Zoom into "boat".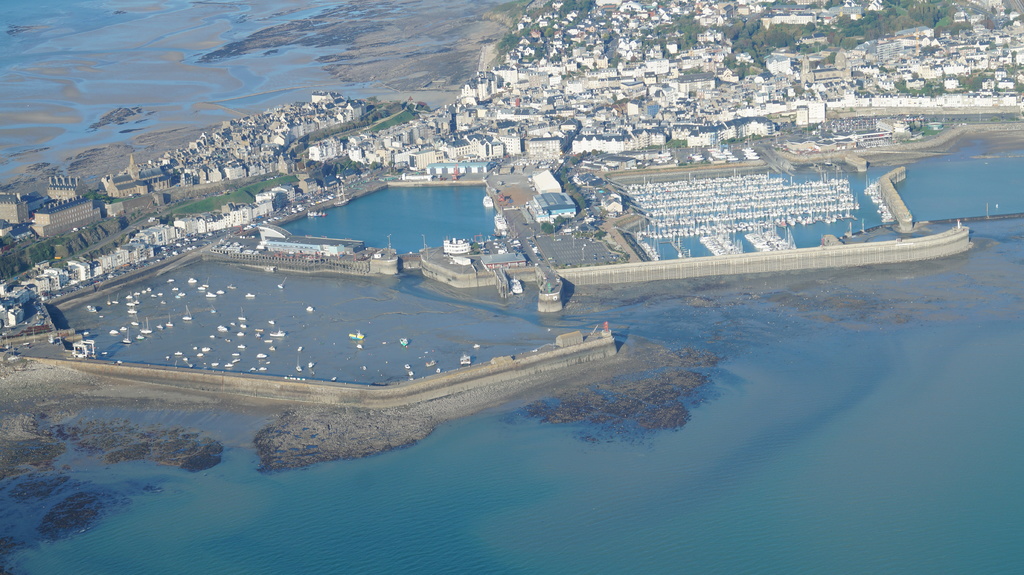
Zoom target: BBox(308, 359, 316, 368).
